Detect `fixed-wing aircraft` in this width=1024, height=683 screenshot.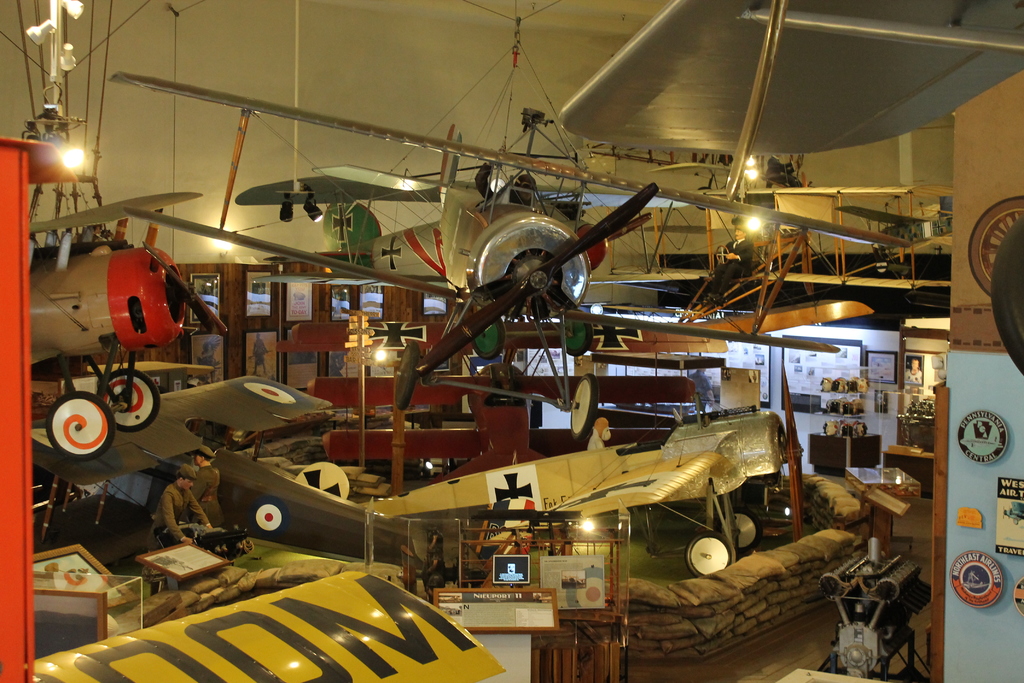
Detection: <region>102, 66, 909, 410</region>.
